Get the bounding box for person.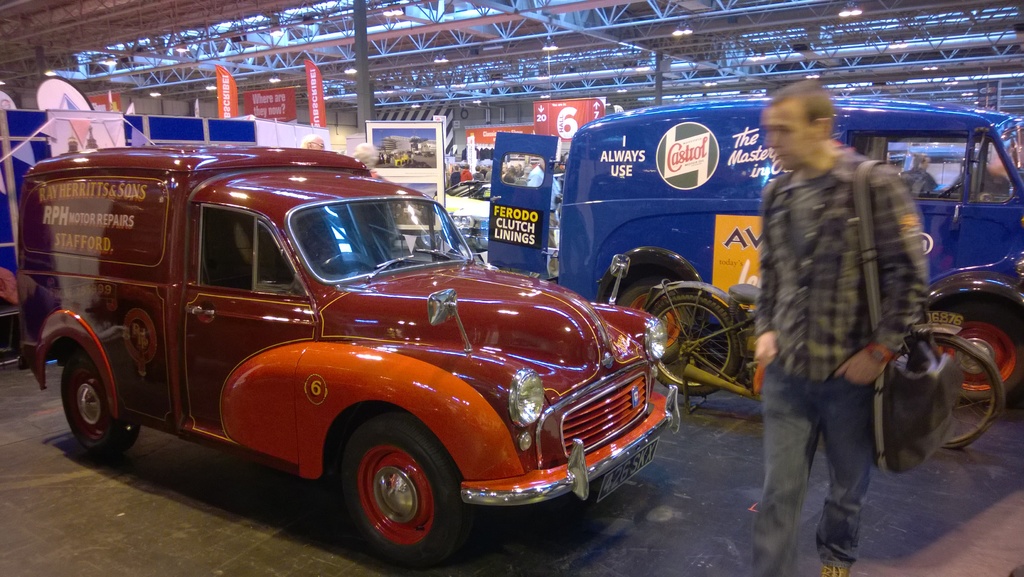
box=[381, 150, 390, 167].
